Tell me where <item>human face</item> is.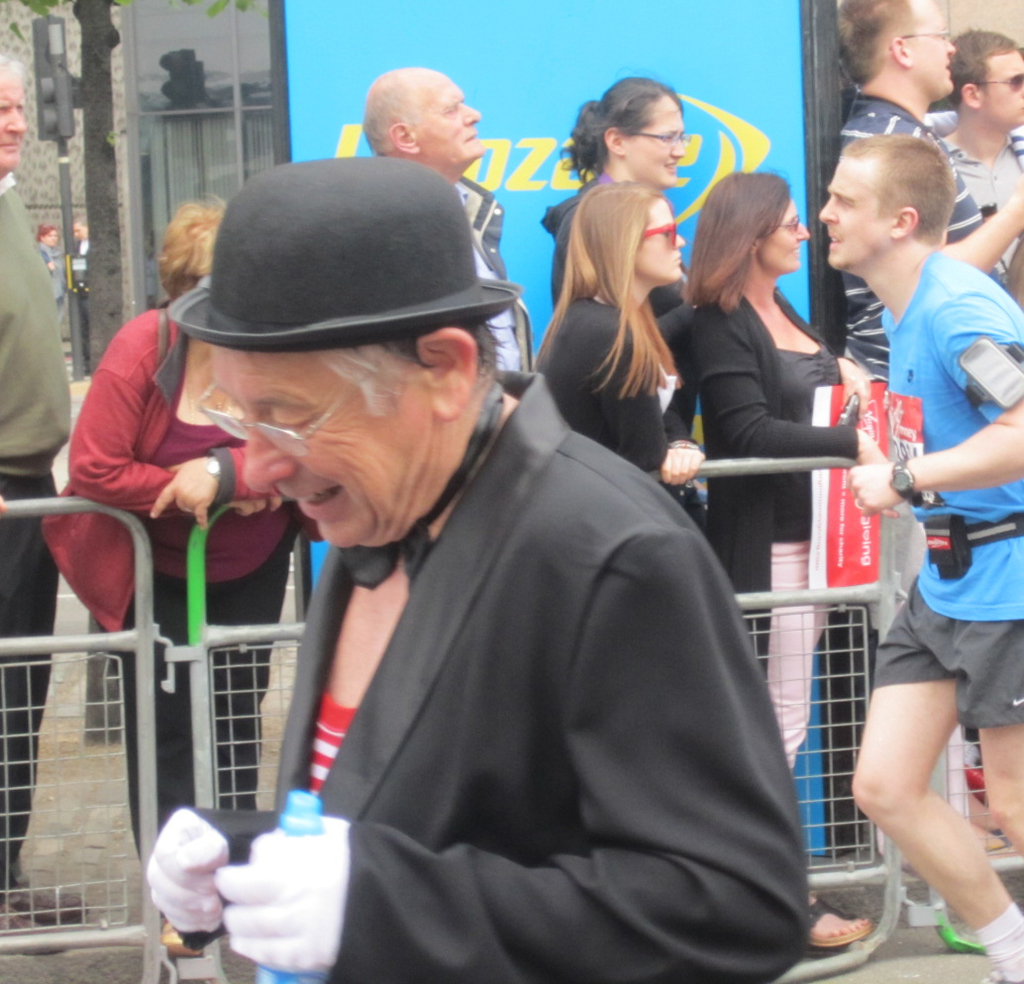
<item>human face</item> is at region(978, 53, 1023, 132).
